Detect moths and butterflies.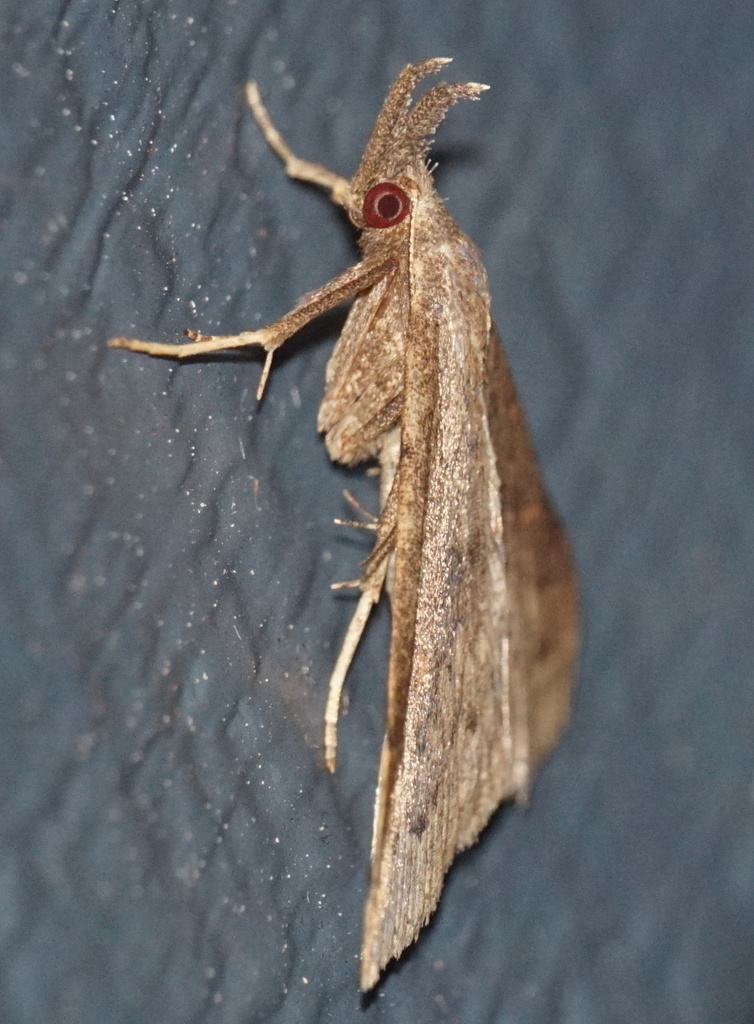
Detected at 106:52:596:993.
